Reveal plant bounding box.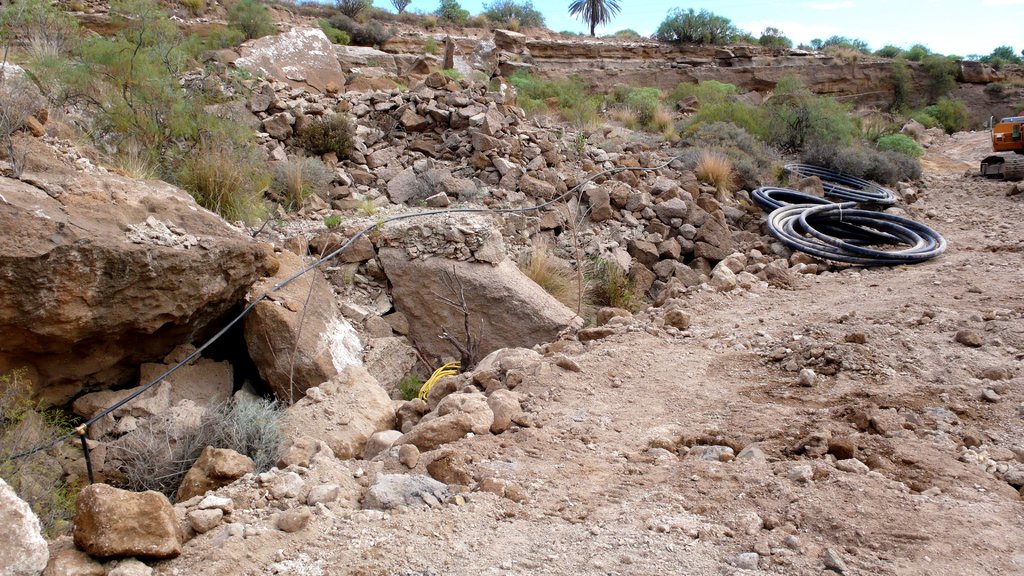
Revealed: x1=435, y1=67, x2=465, y2=83.
